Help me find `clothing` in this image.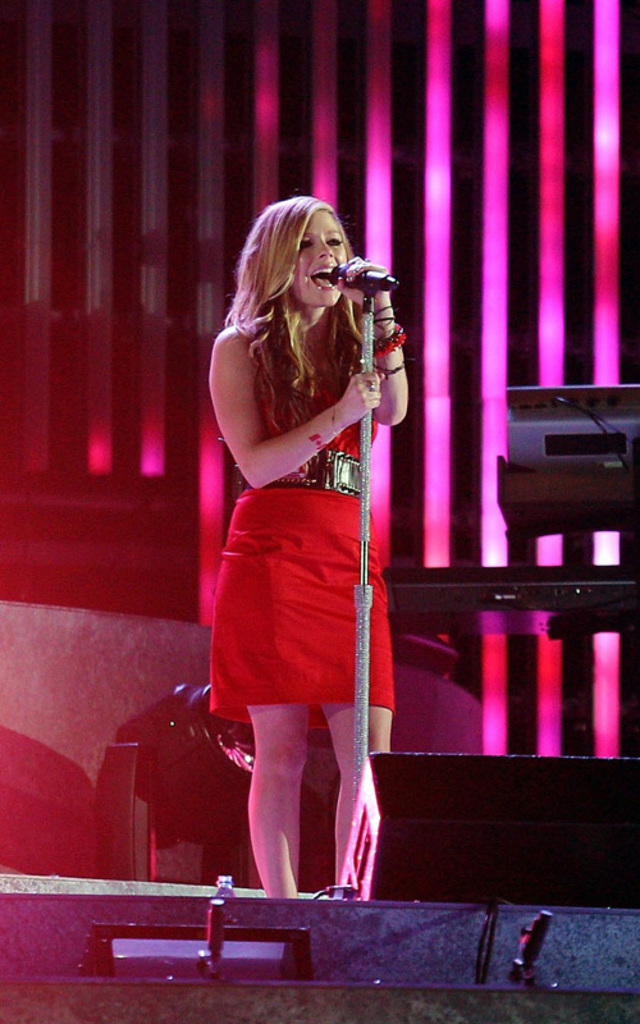
Found it: detection(196, 284, 402, 716).
